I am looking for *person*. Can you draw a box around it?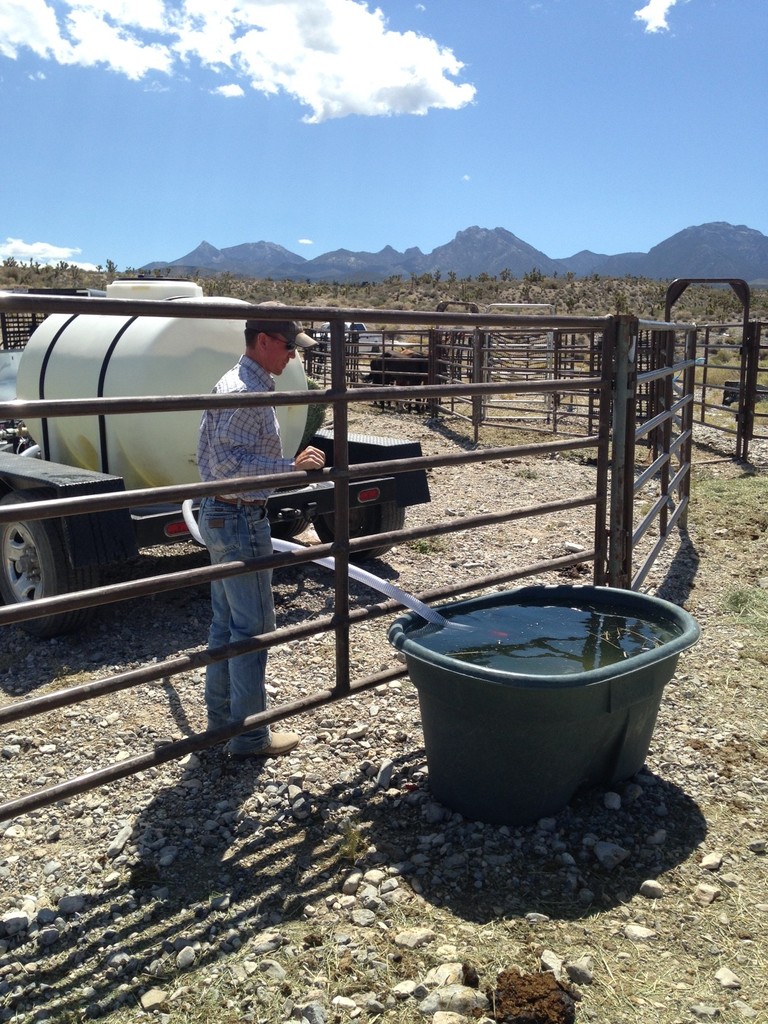
Sure, the bounding box is (left=179, top=296, right=314, bottom=765).
